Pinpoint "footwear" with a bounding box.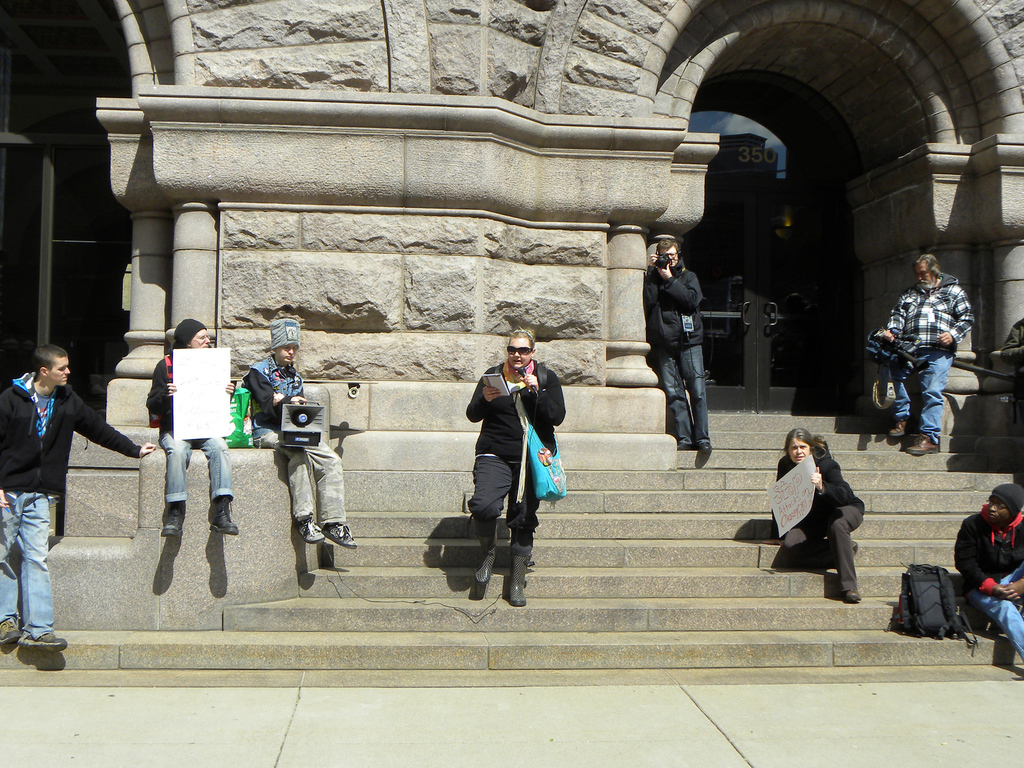
(905, 436, 937, 458).
